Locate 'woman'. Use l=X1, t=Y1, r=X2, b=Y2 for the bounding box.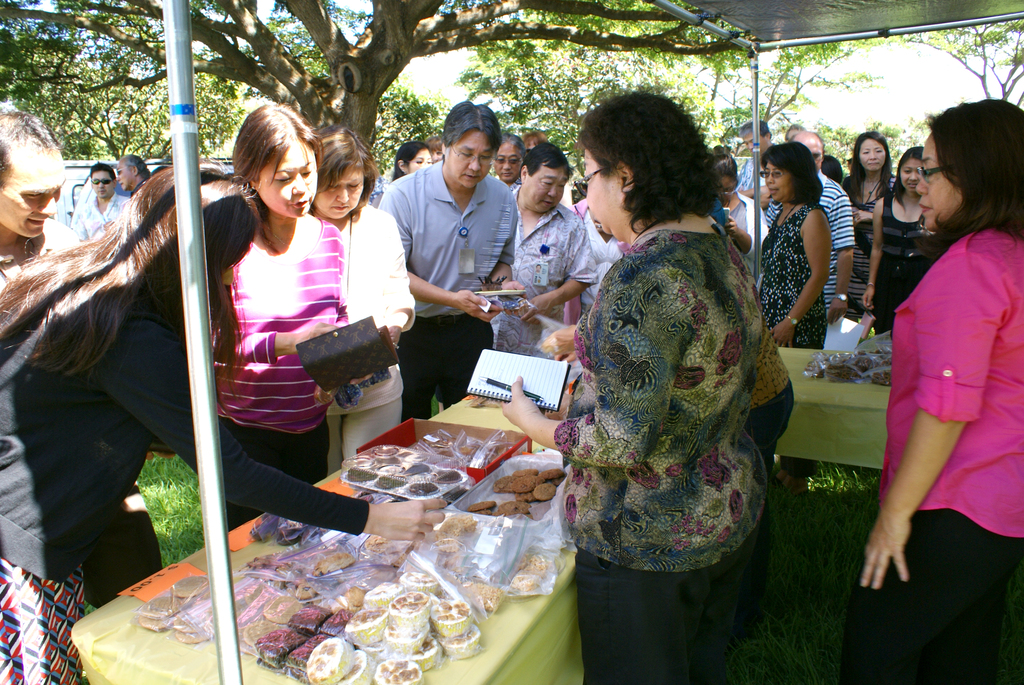
l=304, t=120, r=424, b=481.
